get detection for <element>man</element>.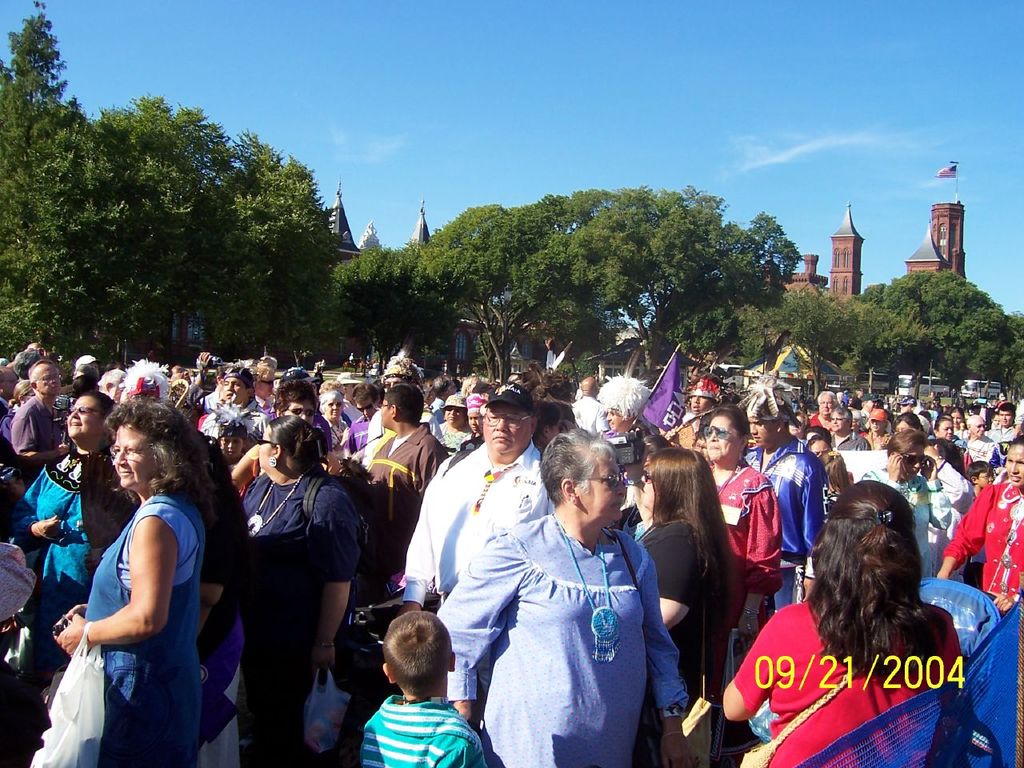
Detection: {"x1": 829, "y1": 407, "x2": 877, "y2": 463}.
